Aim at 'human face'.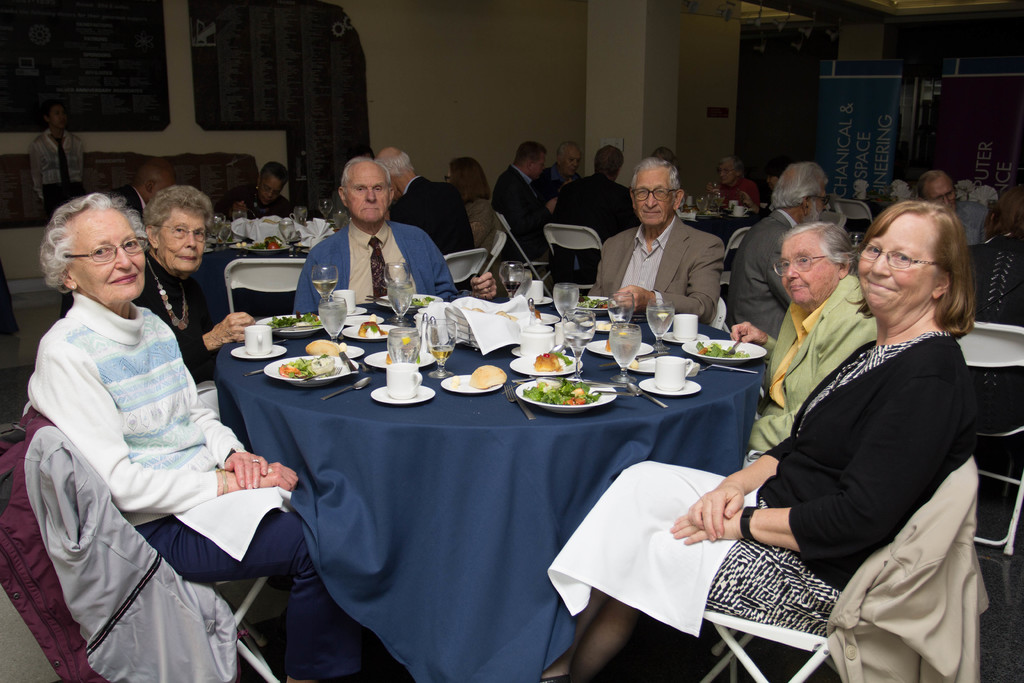
Aimed at select_region(44, 93, 73, 142).
